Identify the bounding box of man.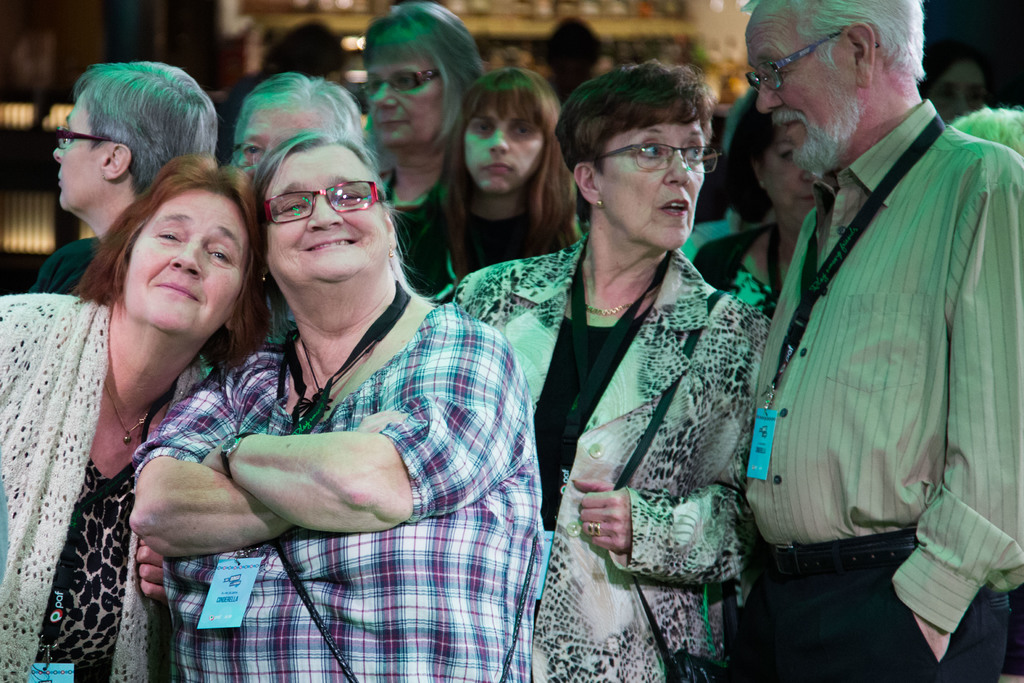
bbox=(30, 58, 221, 294).
